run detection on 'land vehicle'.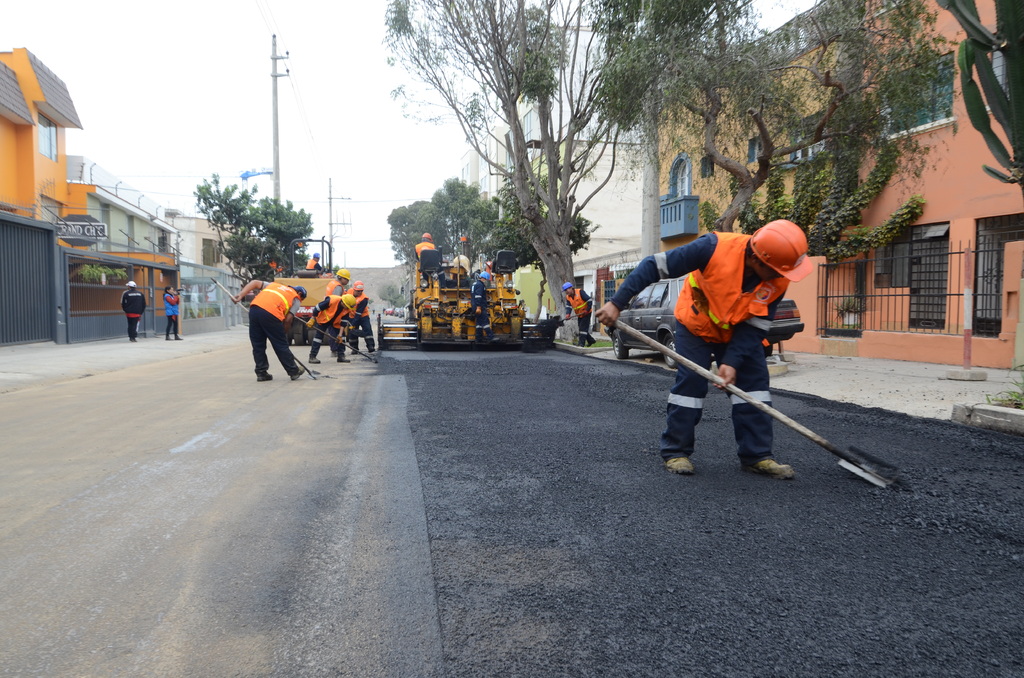
Result: <box>274,236,350,344</box>.
